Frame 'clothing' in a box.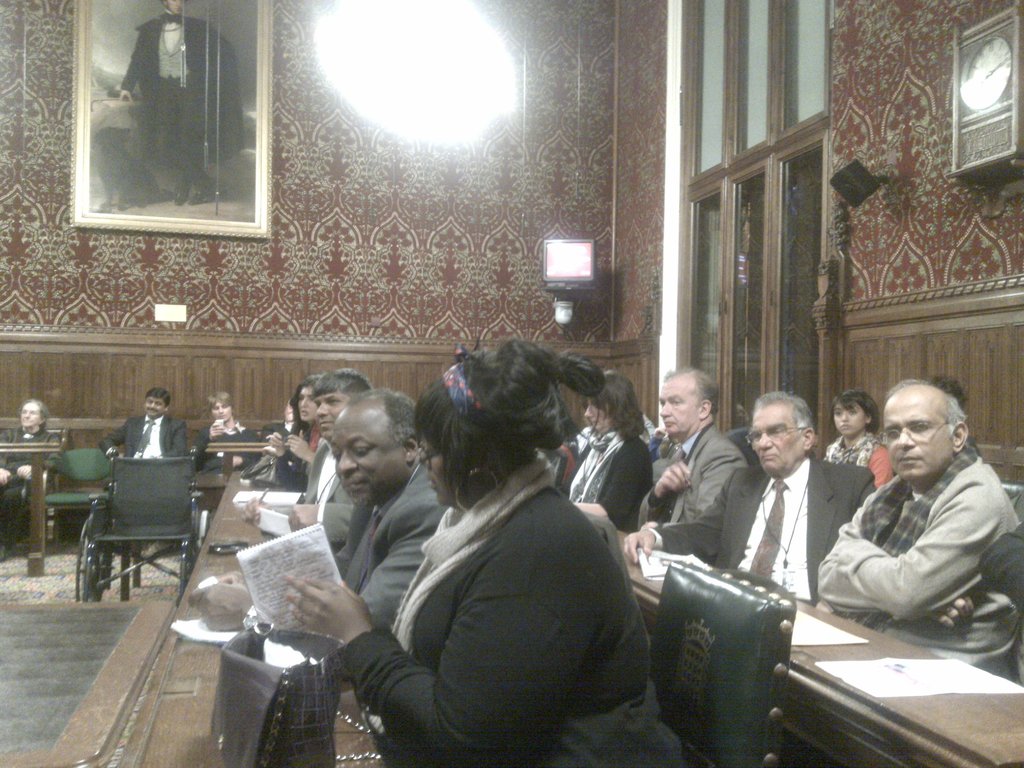
select_region(188, 419, 255, 470).
